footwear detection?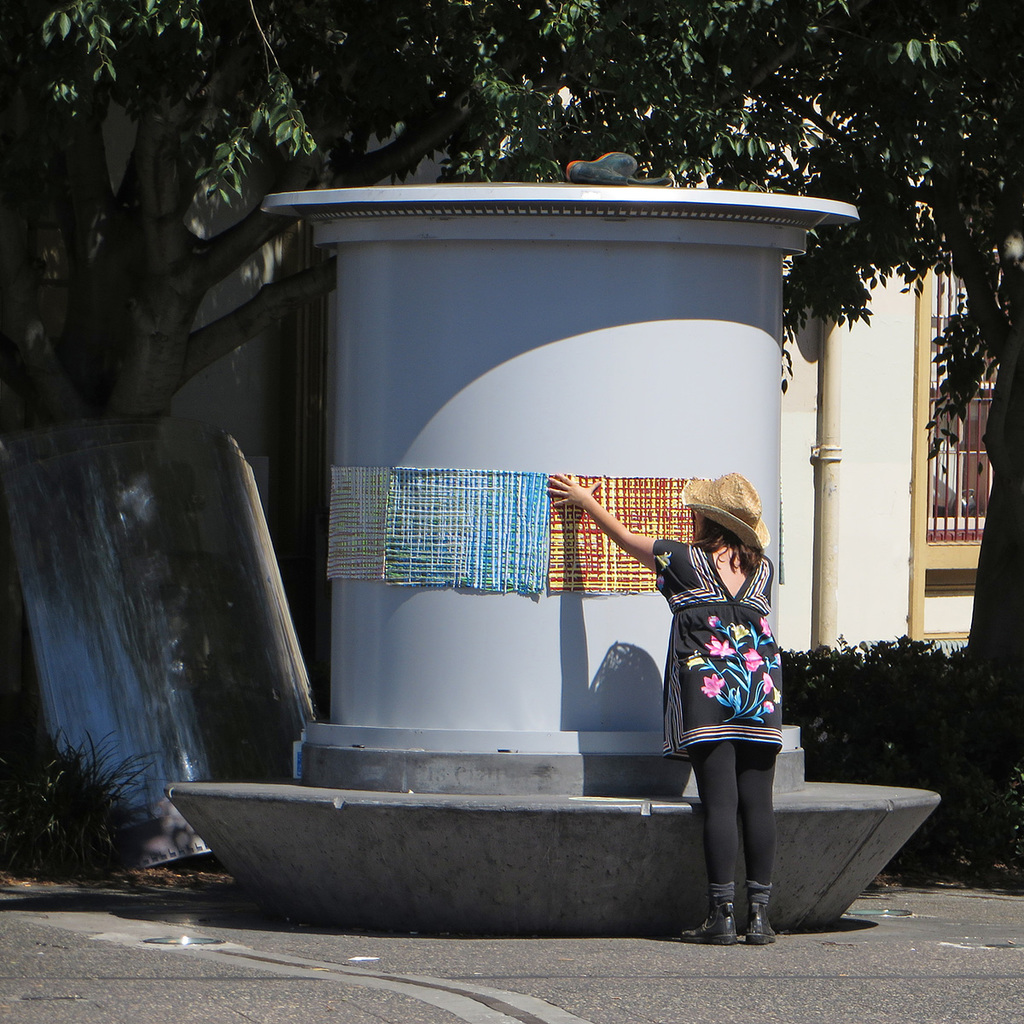
bbox=(686, 901, 741, 947)
